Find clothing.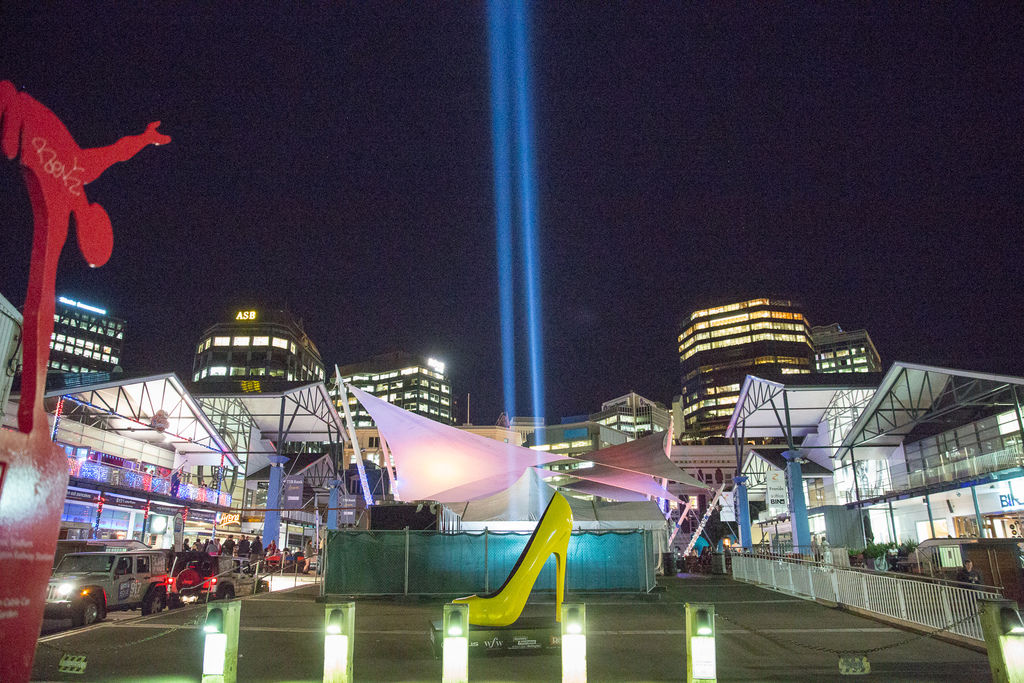
[left=955, top=566, right=986, bottom=600].
